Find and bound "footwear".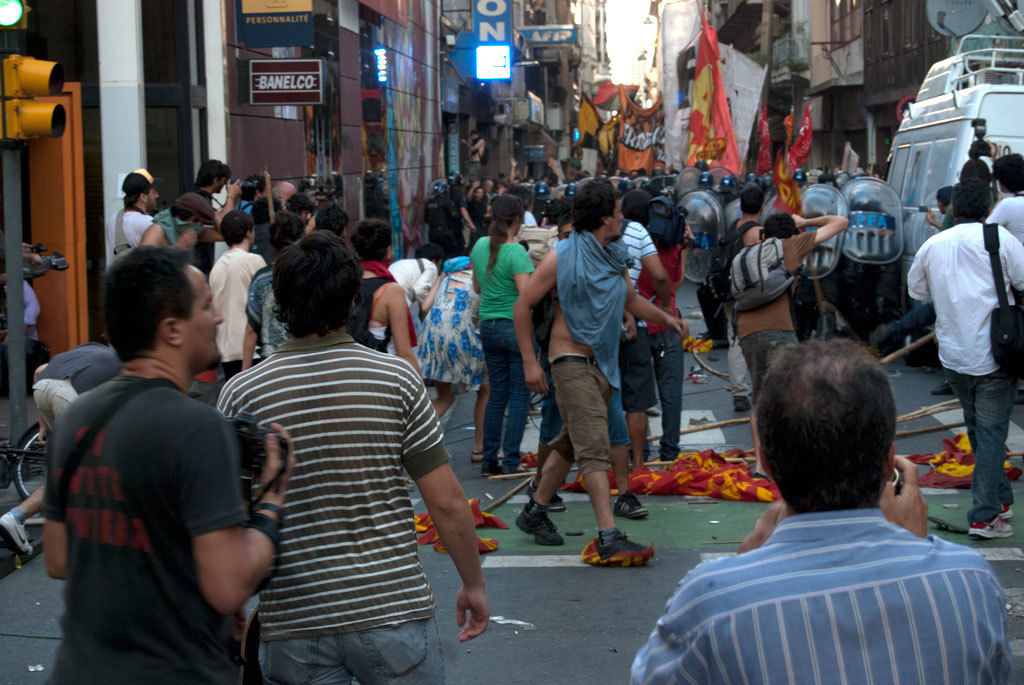
Bound: l=515, t=507, r=562, b=548.
